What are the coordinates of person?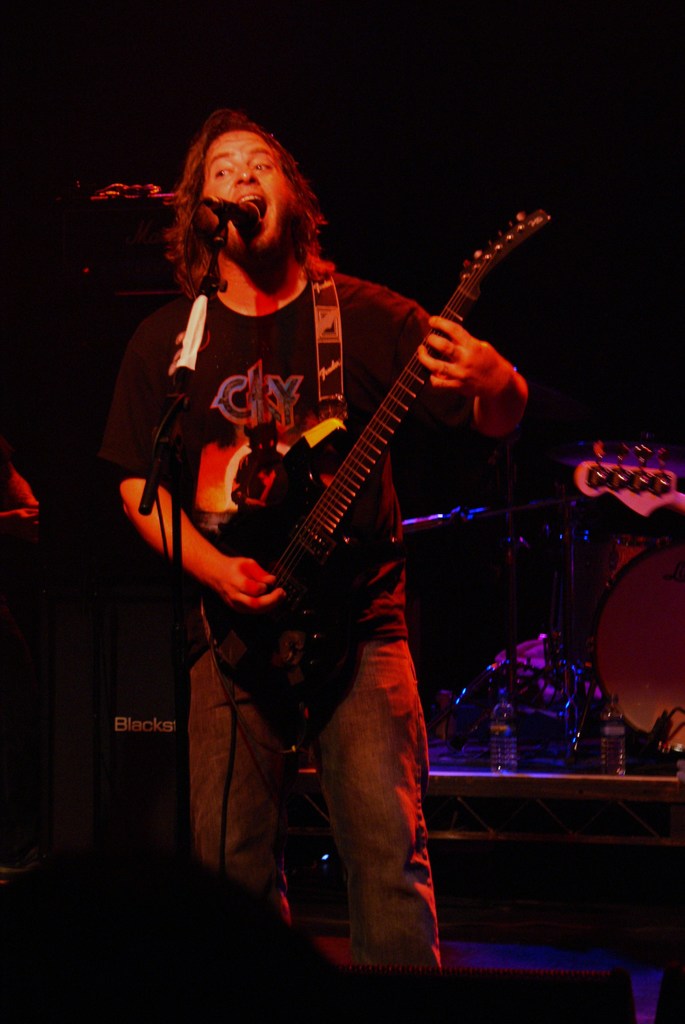
(0, 455, 39, 541).
